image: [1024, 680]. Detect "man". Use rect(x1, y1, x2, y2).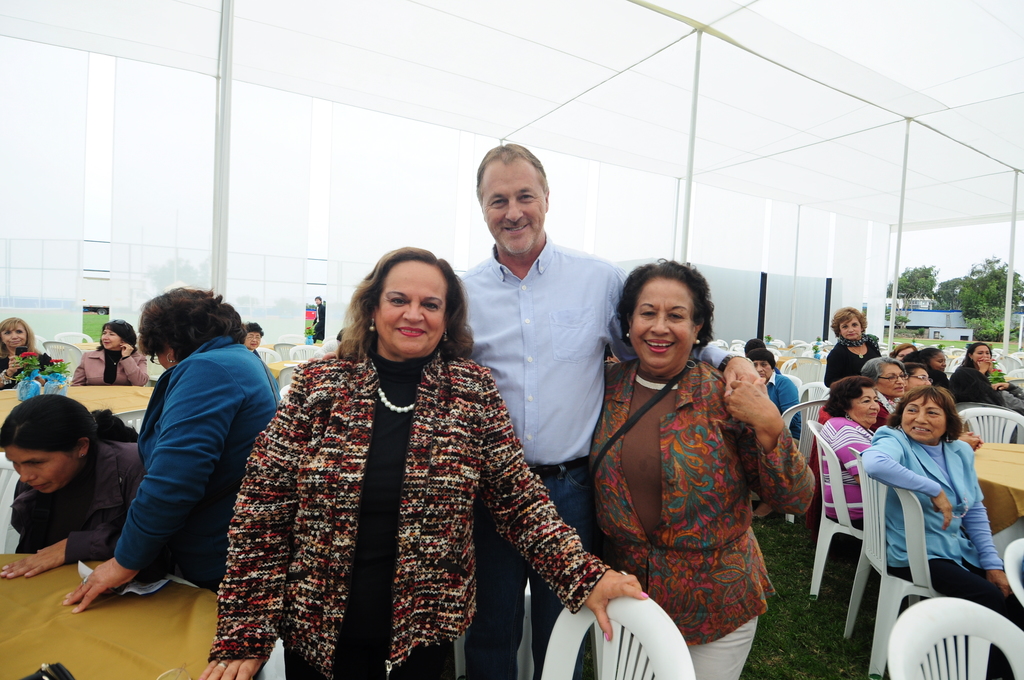
rect(294, 138, 769, 679).
